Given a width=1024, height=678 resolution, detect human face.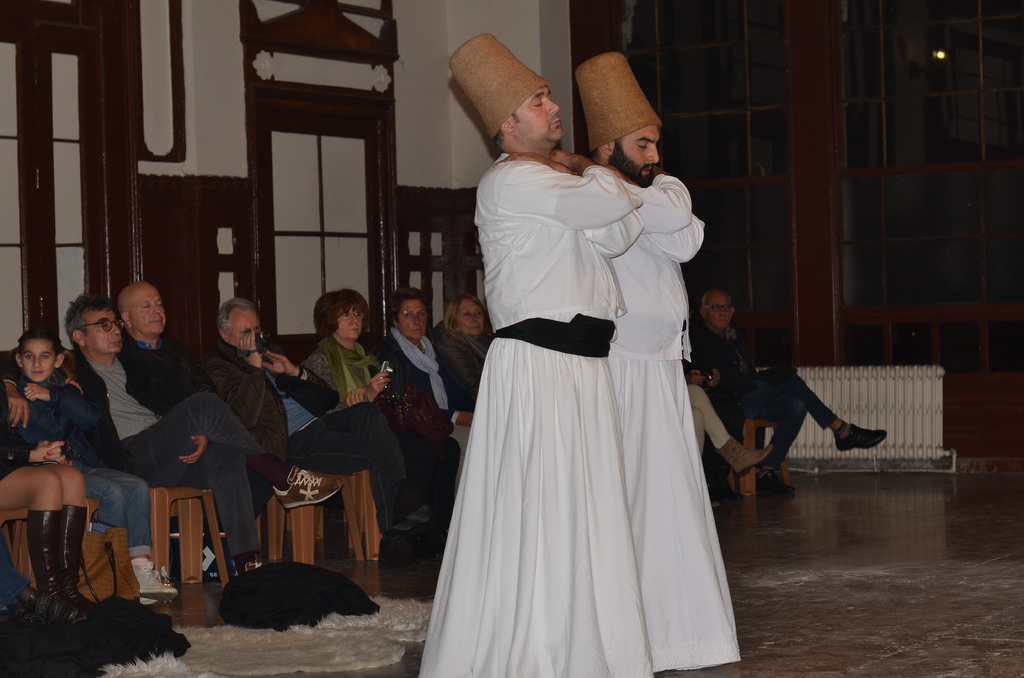
621:132:662:179.
